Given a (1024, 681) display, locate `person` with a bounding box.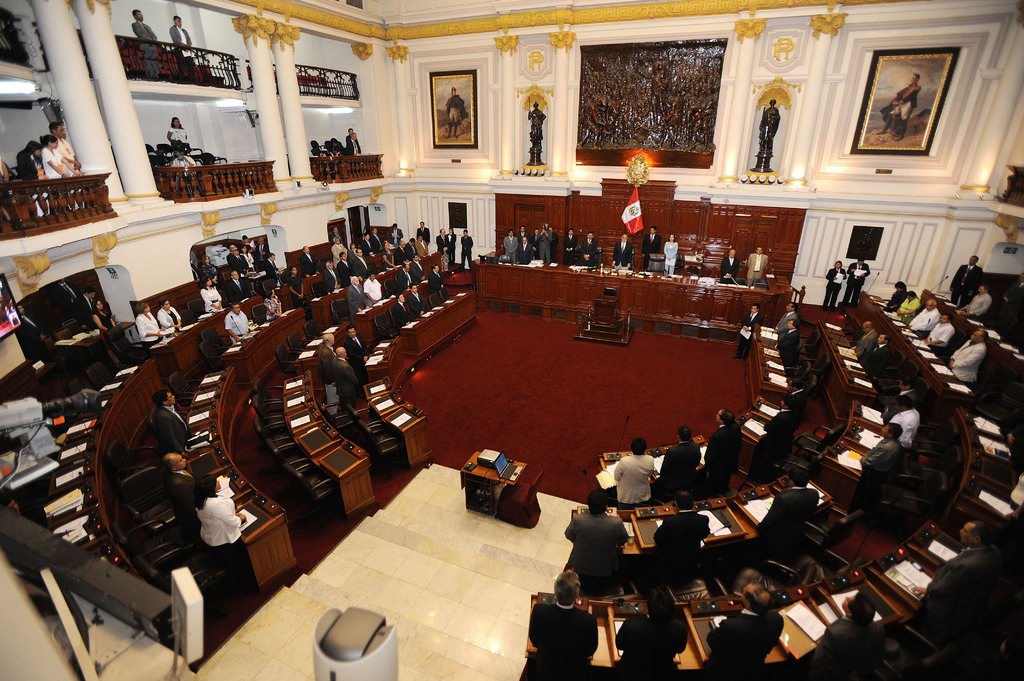
Located: left=39, top=132, right=68, bottom=205.
